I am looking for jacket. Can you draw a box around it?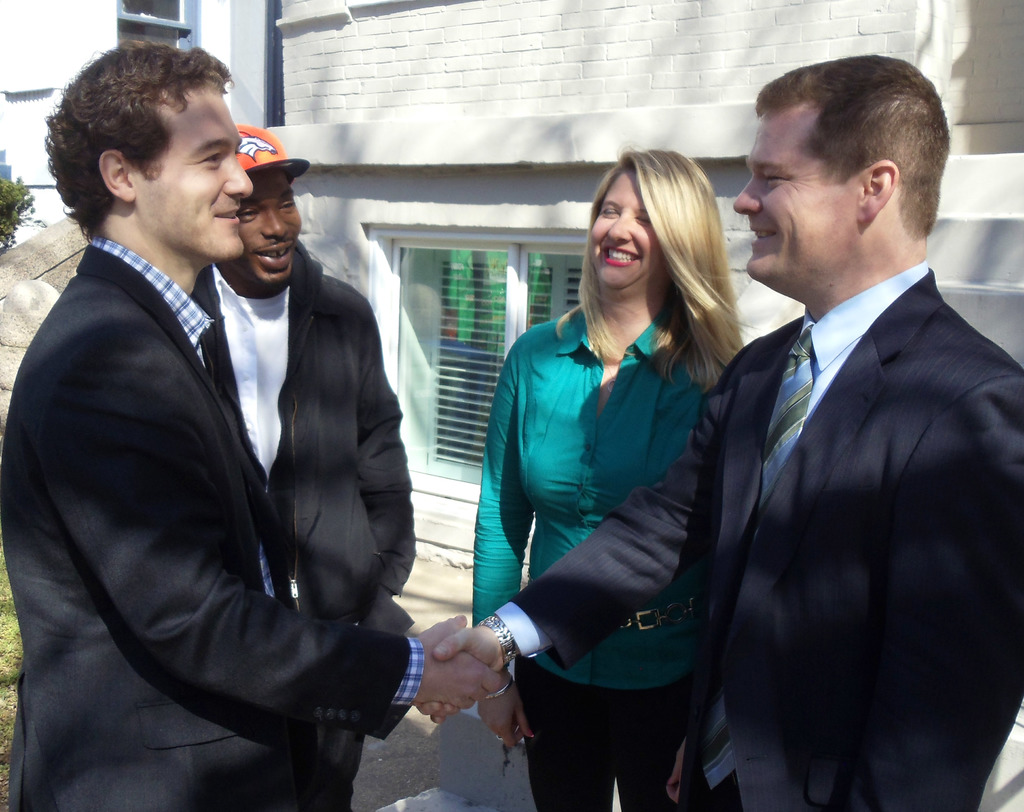
Sure, the bounding box is {"x1": 188, "y1": 239, "x2": 422, "y2": 650}.
